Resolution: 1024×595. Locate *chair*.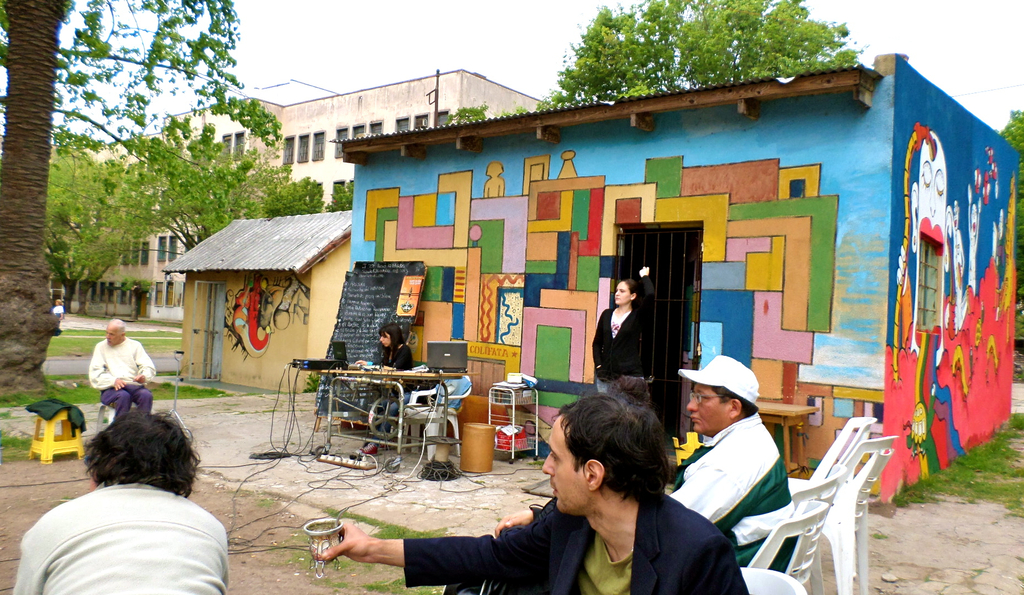
box=[741, 465, 846, 594].
